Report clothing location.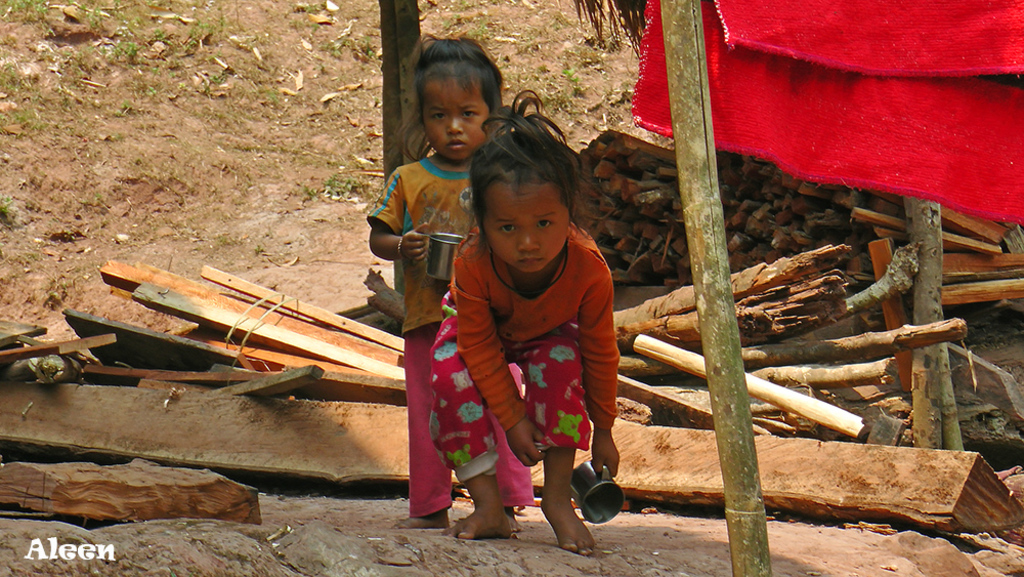
Report: [left=362, top=154, right=551, bottom=523].
